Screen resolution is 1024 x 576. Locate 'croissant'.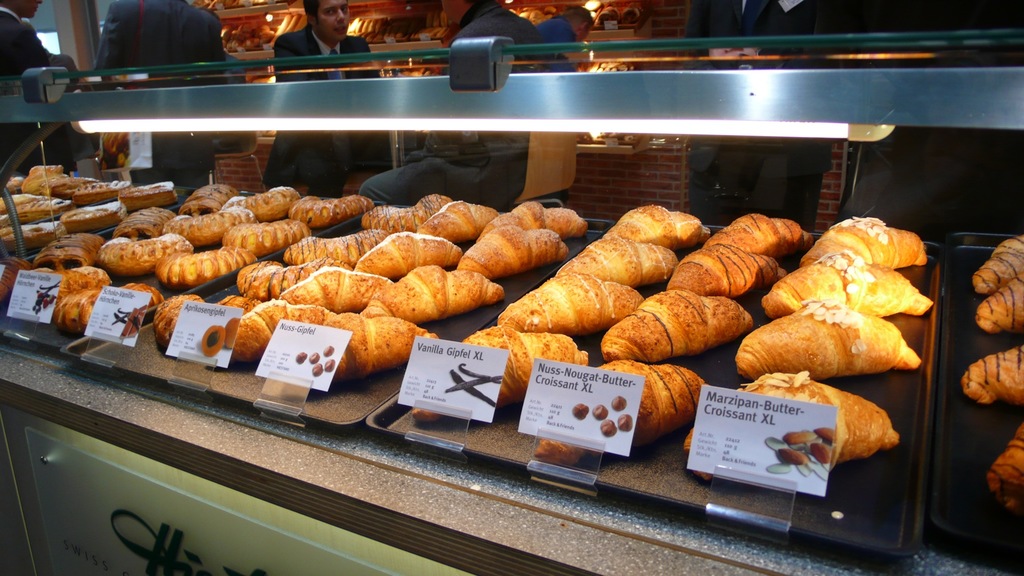
x1=605, y1=287, x2=756, y2=365.
